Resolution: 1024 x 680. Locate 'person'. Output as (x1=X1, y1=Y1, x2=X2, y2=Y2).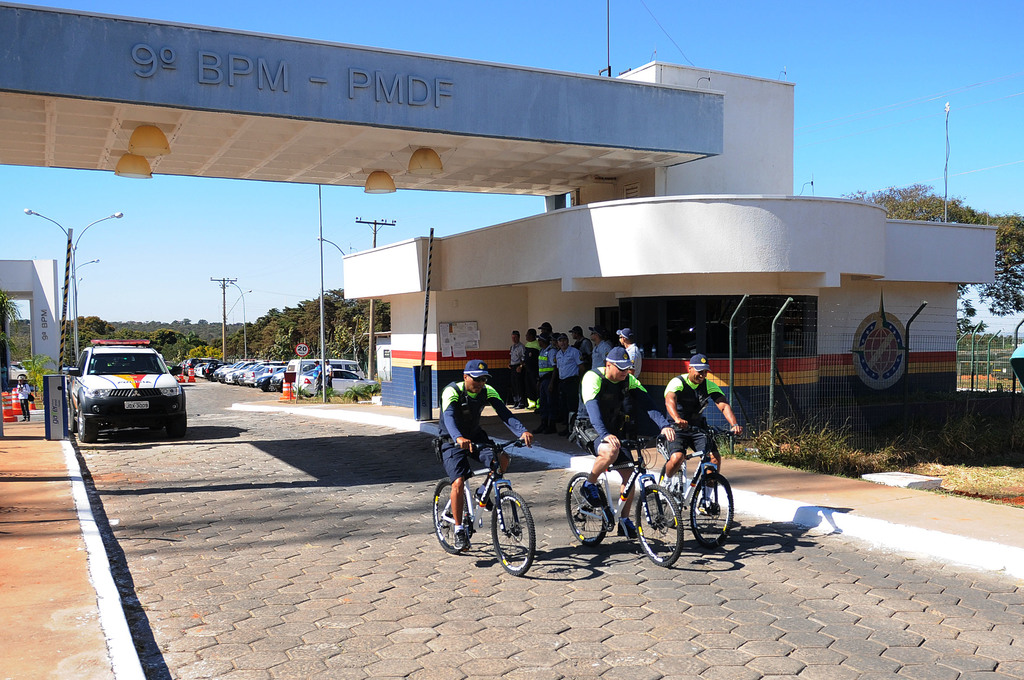
(x1=584, y1=339, x2=636, y2=535).
